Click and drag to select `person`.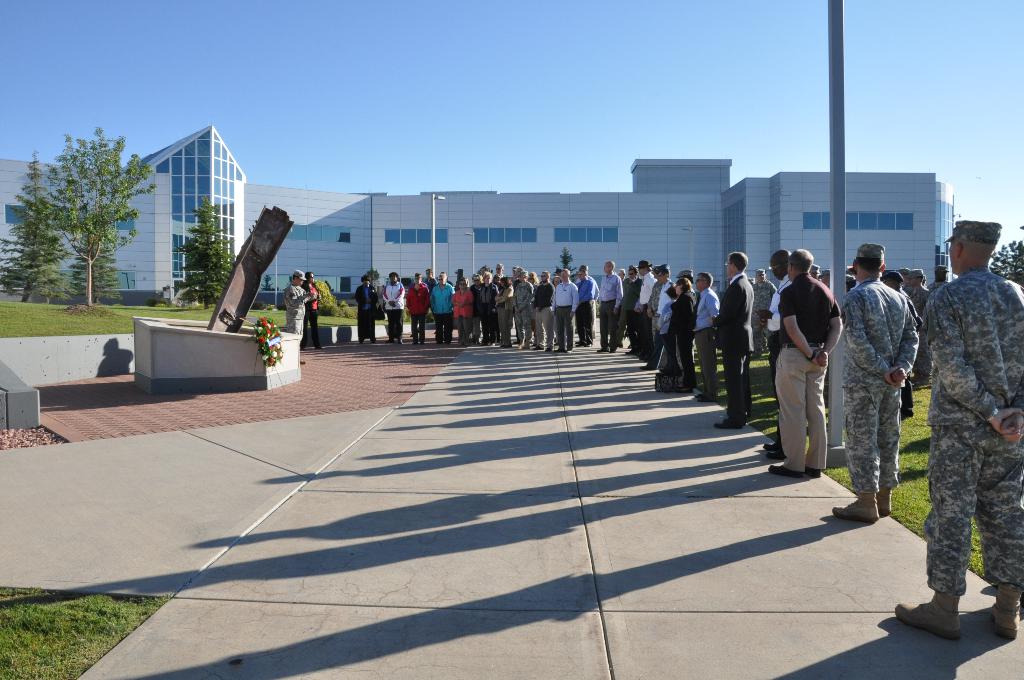
Selection: bbox(768, 248, 843, 478).
